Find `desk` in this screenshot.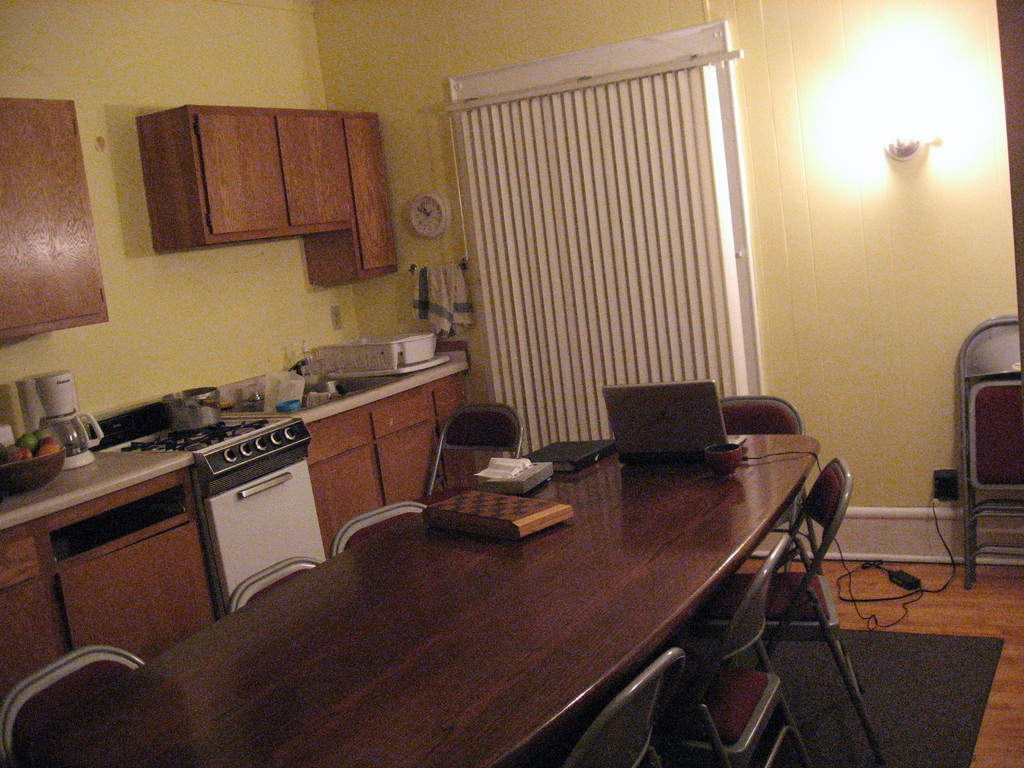
The bounding box for `desk` is (x1=92, y1=118, x2=412, y2=276).
